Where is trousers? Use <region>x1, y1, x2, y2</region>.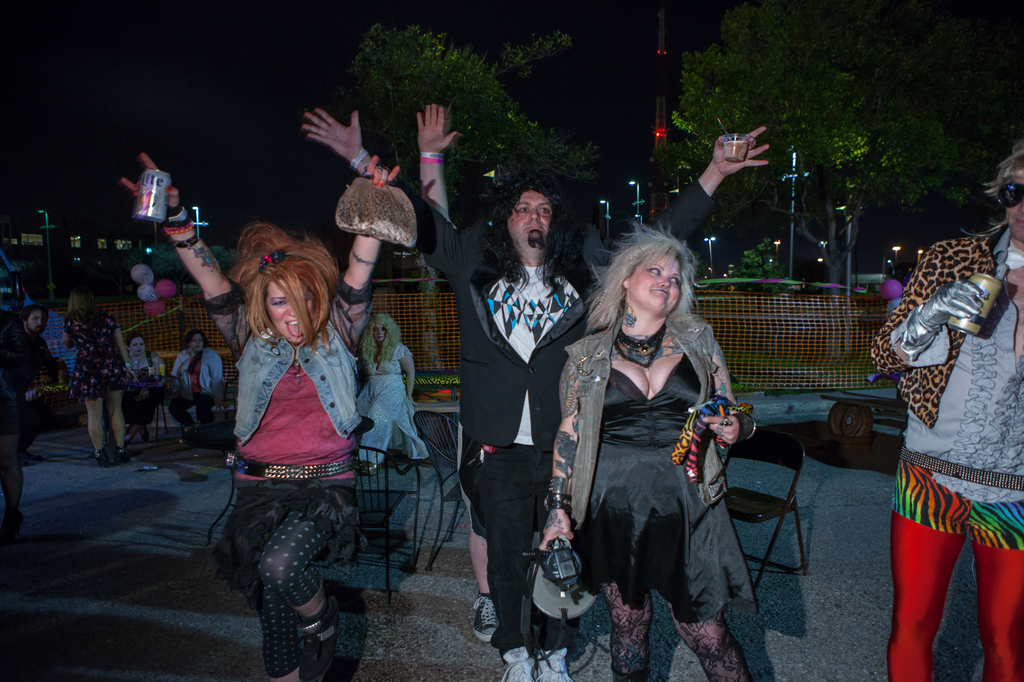
<region>255, 498, 348, 679</region>.
